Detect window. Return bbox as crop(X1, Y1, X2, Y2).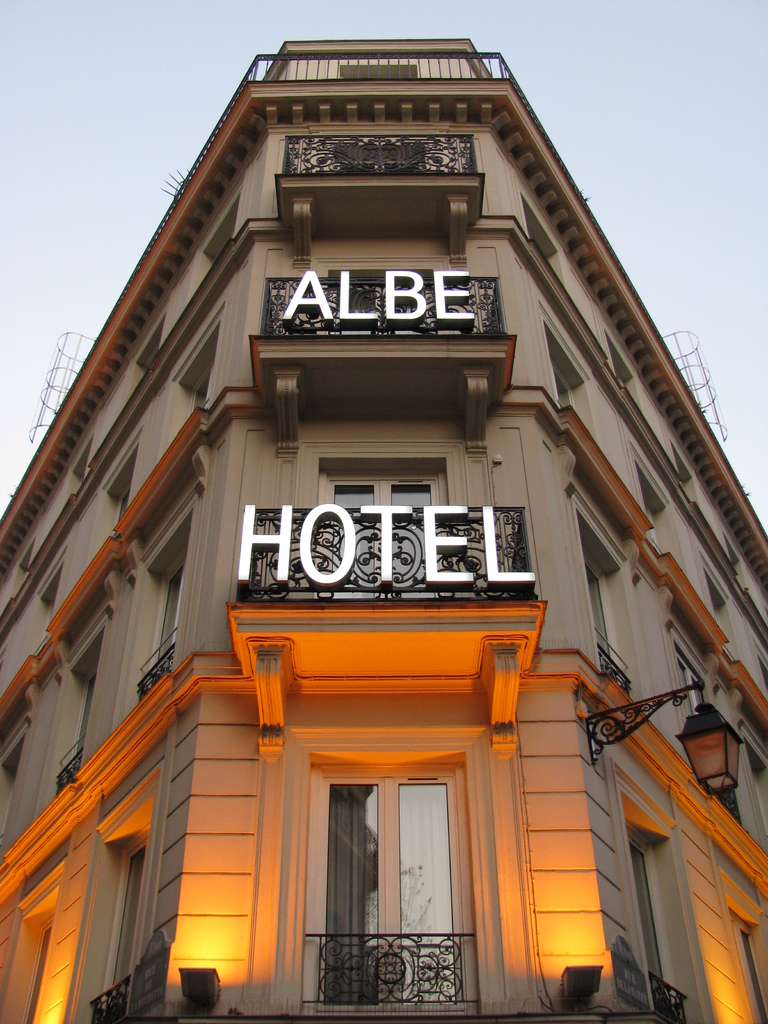
crop(317, 470, 460, 596).
